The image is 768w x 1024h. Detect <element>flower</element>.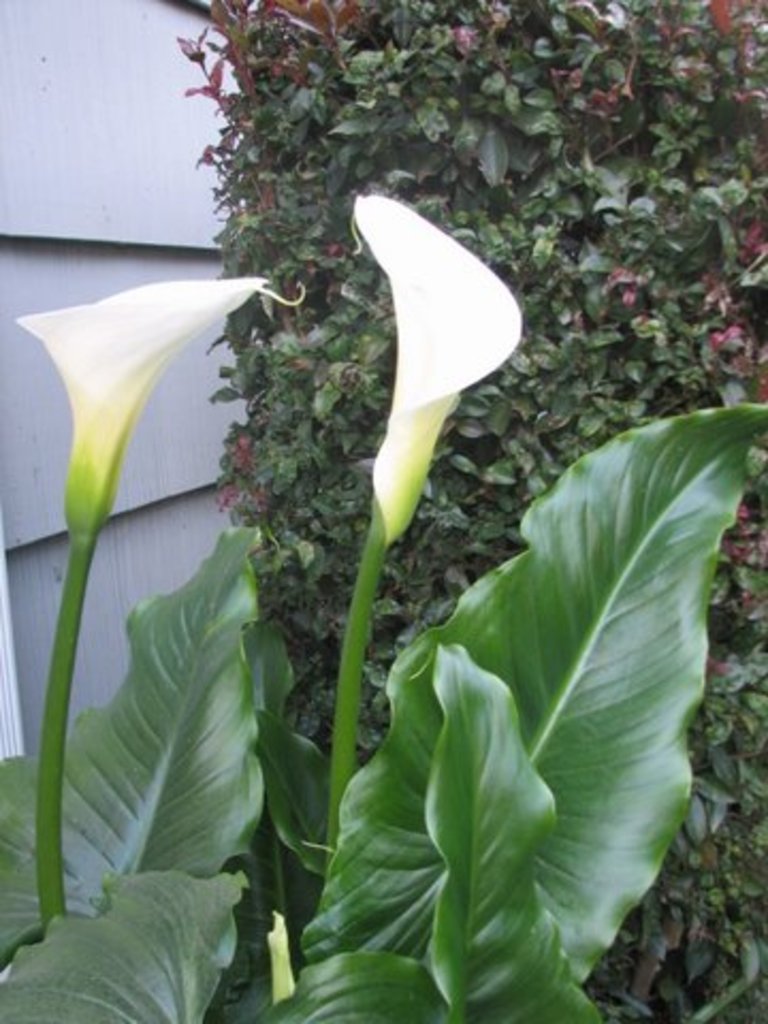
Detection: (15,275,305,535).
